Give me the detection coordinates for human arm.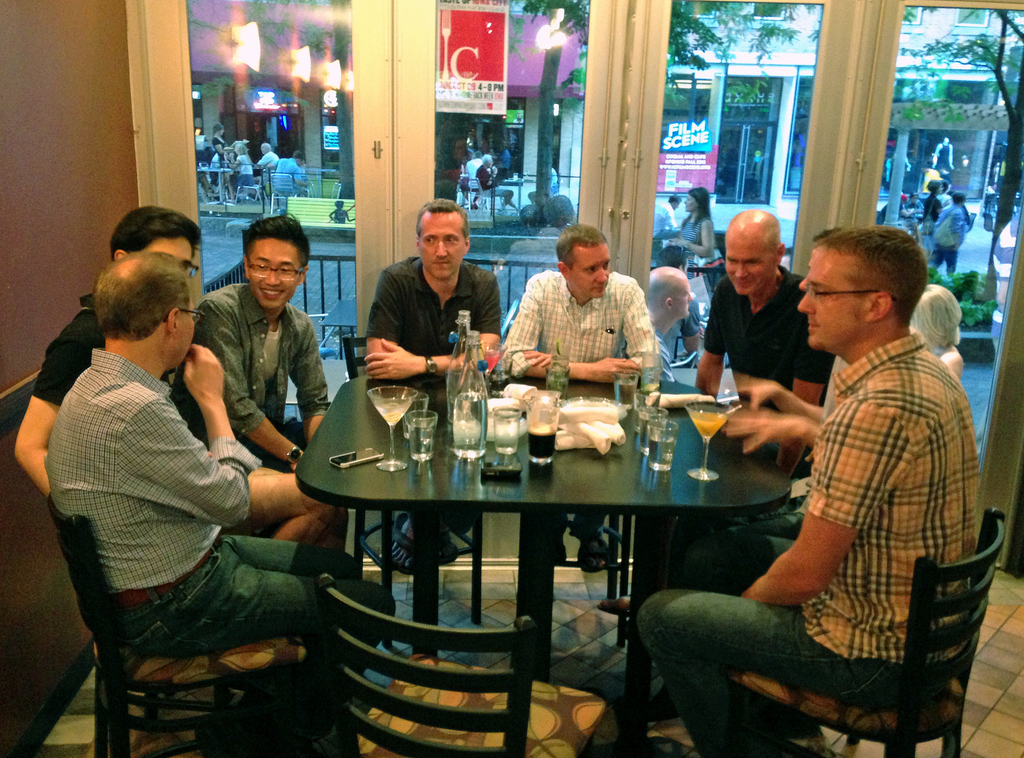
365/277/499/380.
